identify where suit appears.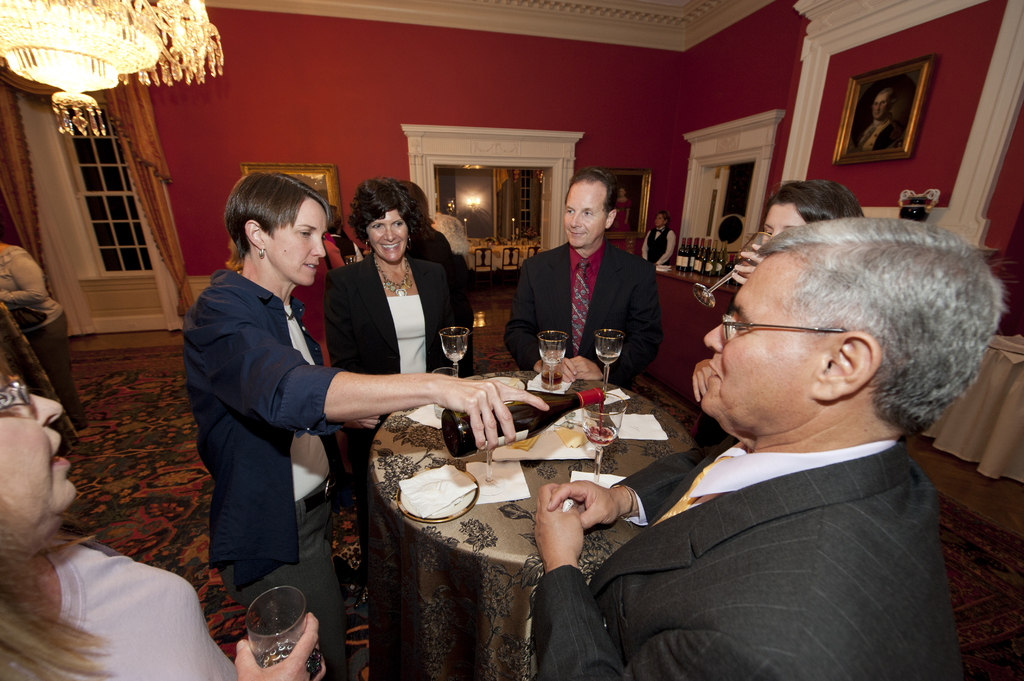
Appears at 510 207 673 393.
